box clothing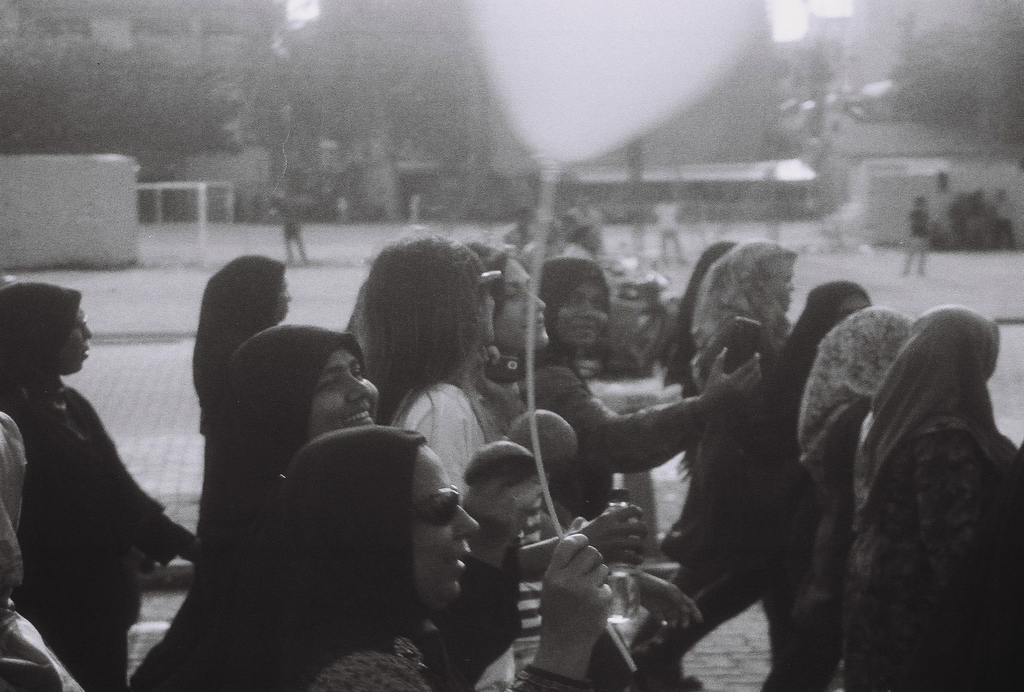
[277, 195, 302, 257]
